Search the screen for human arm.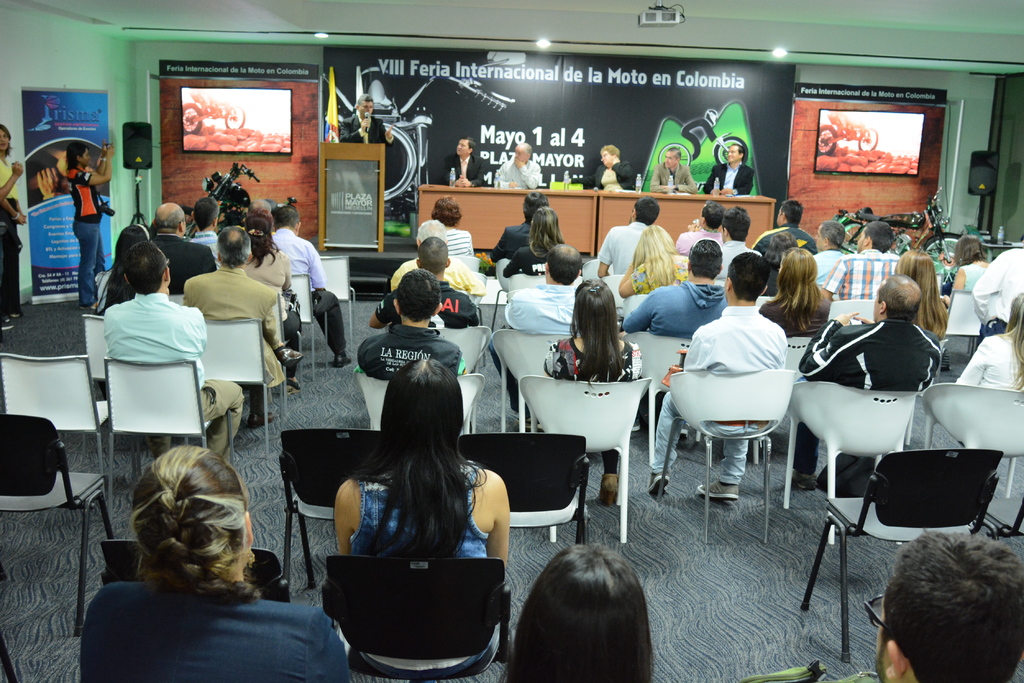
Found at (x1=193, y1=306, x2=210, y2=350).
